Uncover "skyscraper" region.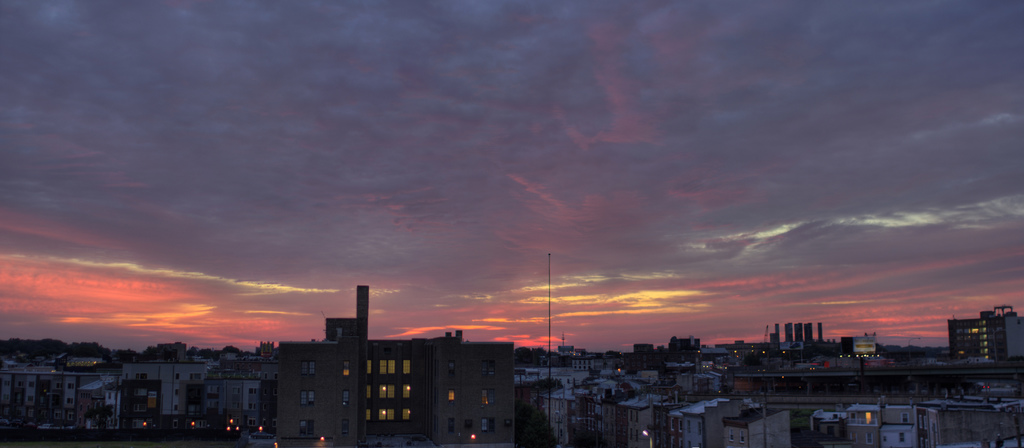
Uncovered: box(666, 334, 699, 354).
